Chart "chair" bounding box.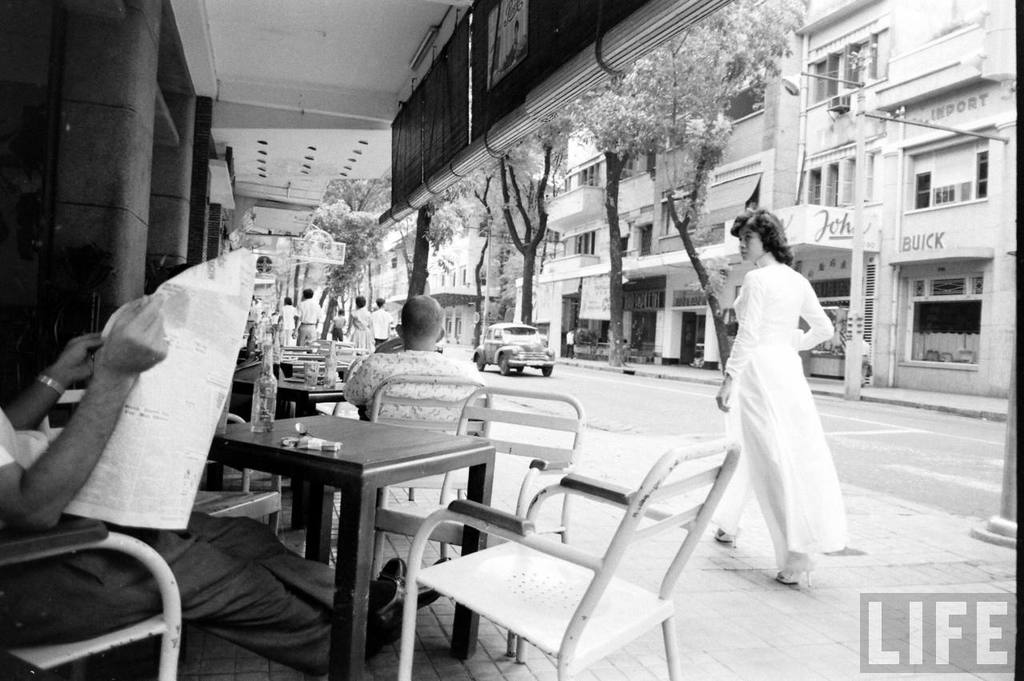
Charted: rect(373, 384, 584, 659).
